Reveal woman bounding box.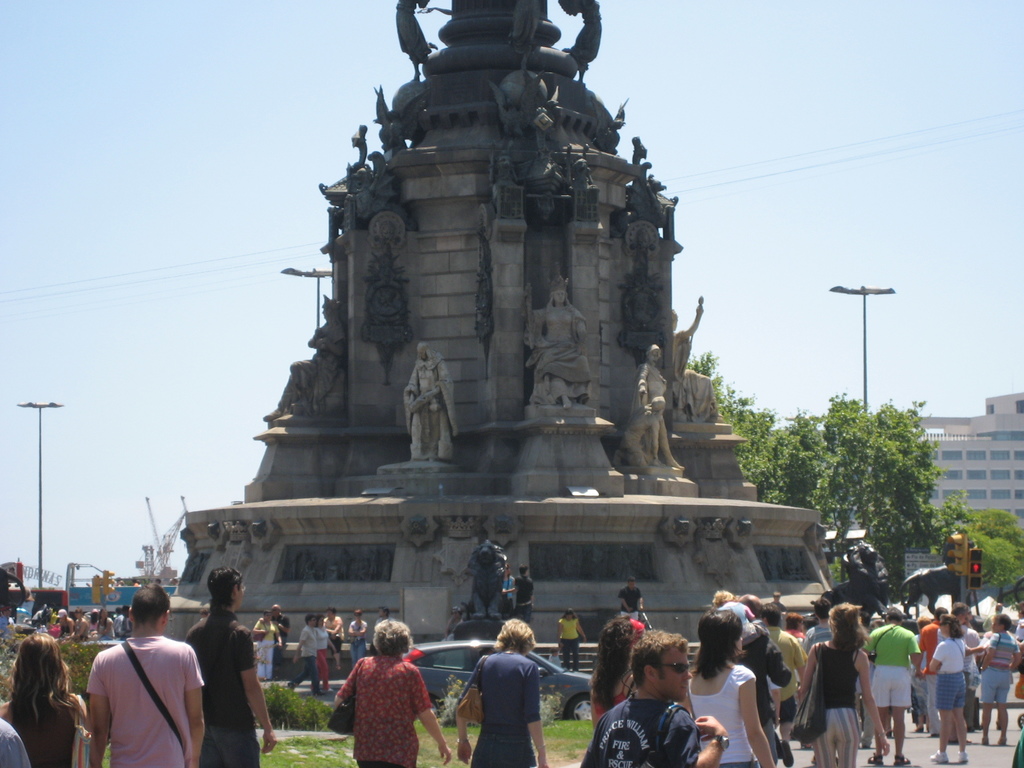
Revealed: pyautogui.locateOnScreen(794, 600, 892, 767).
